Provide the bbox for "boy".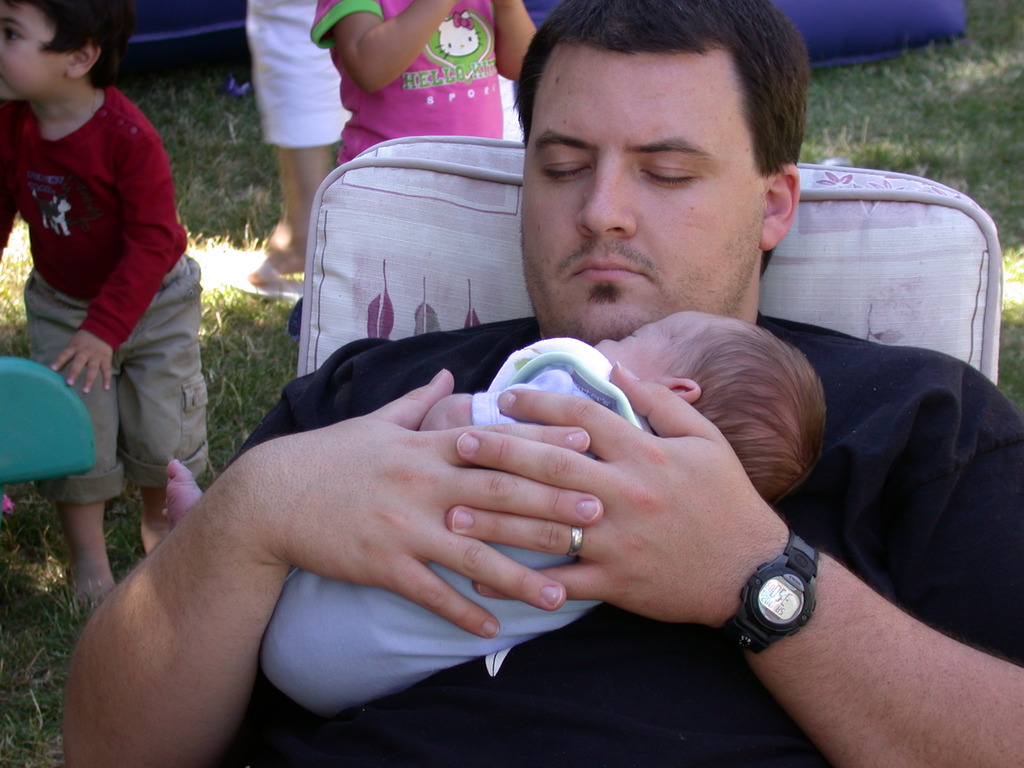
(4, 0, 211, 610).
